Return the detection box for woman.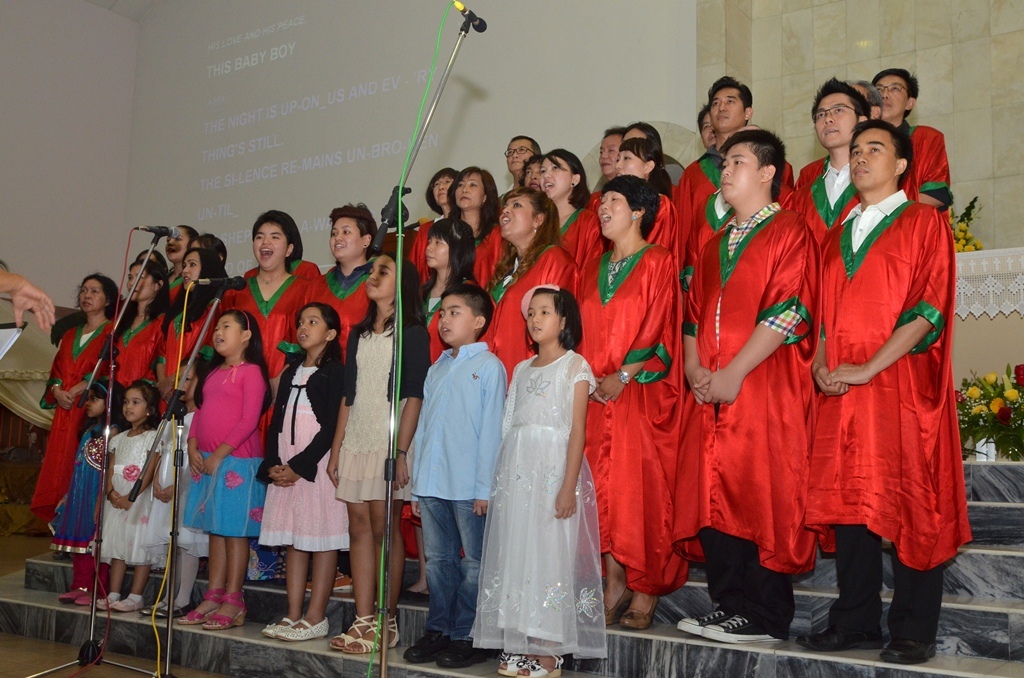
(left=423, top=164, right=508, bottom=295).
